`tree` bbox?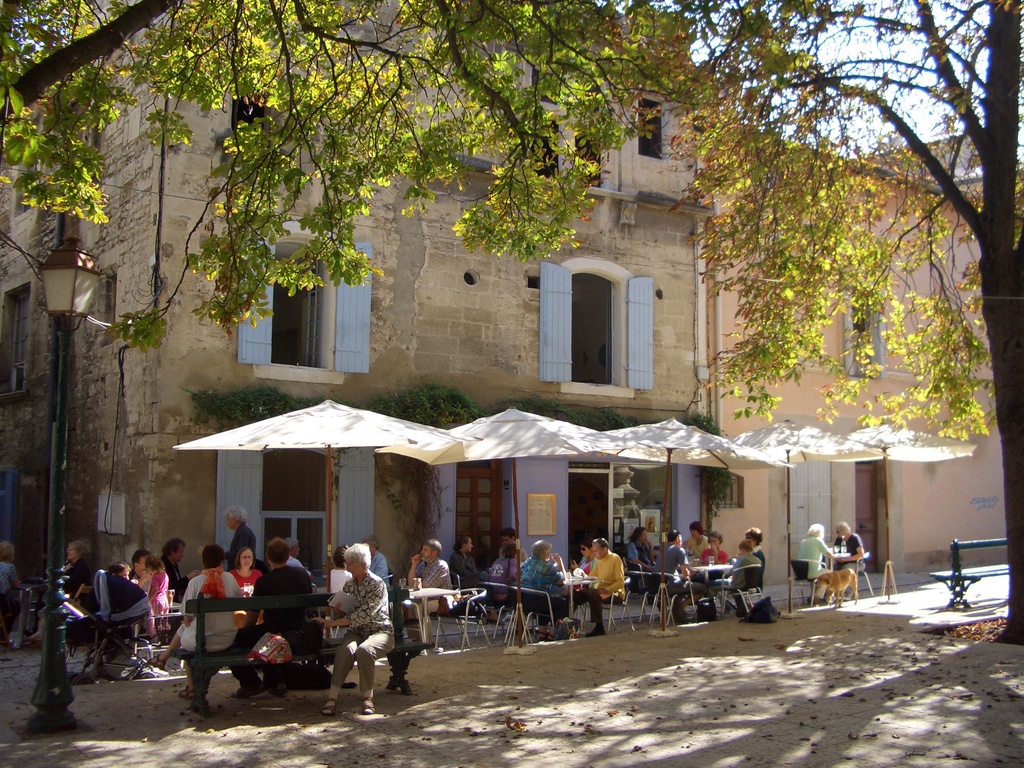
0:0:1023:639
